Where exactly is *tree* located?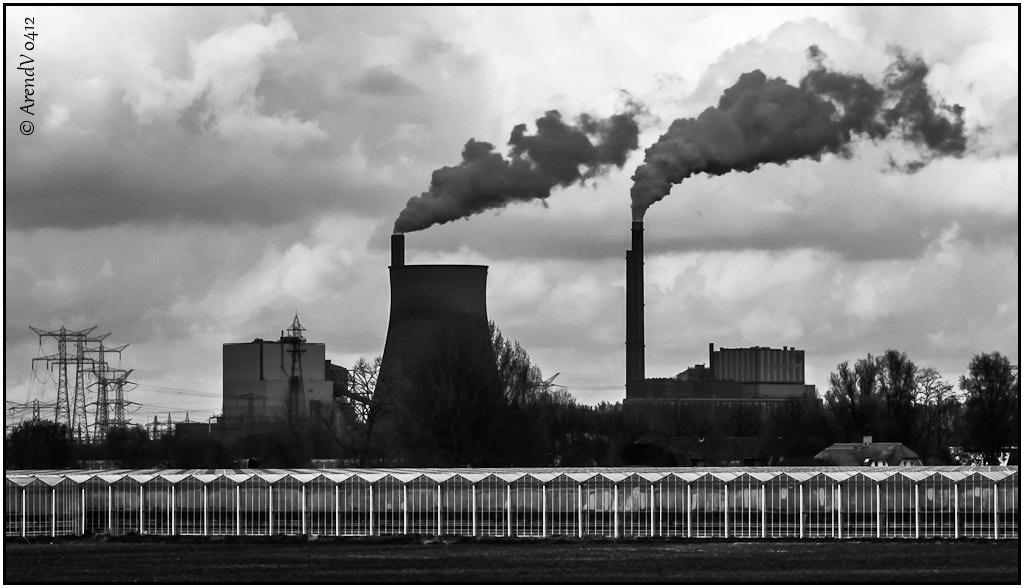
Its bounding box is bbox=[79, 416, 163, 477].
